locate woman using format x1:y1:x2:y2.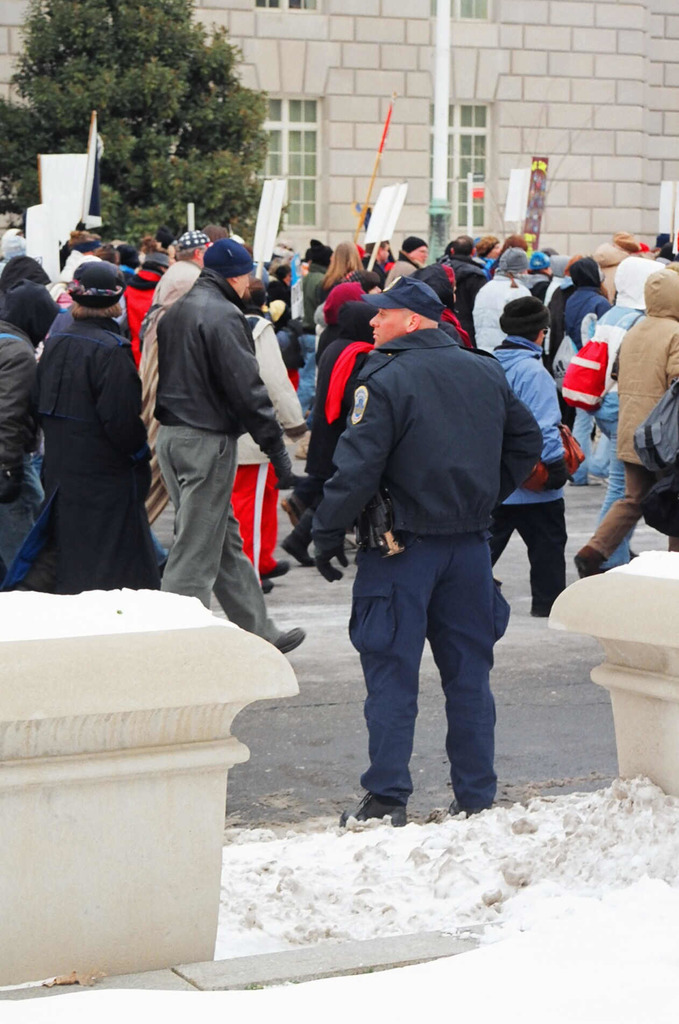
328:243:361:296.
